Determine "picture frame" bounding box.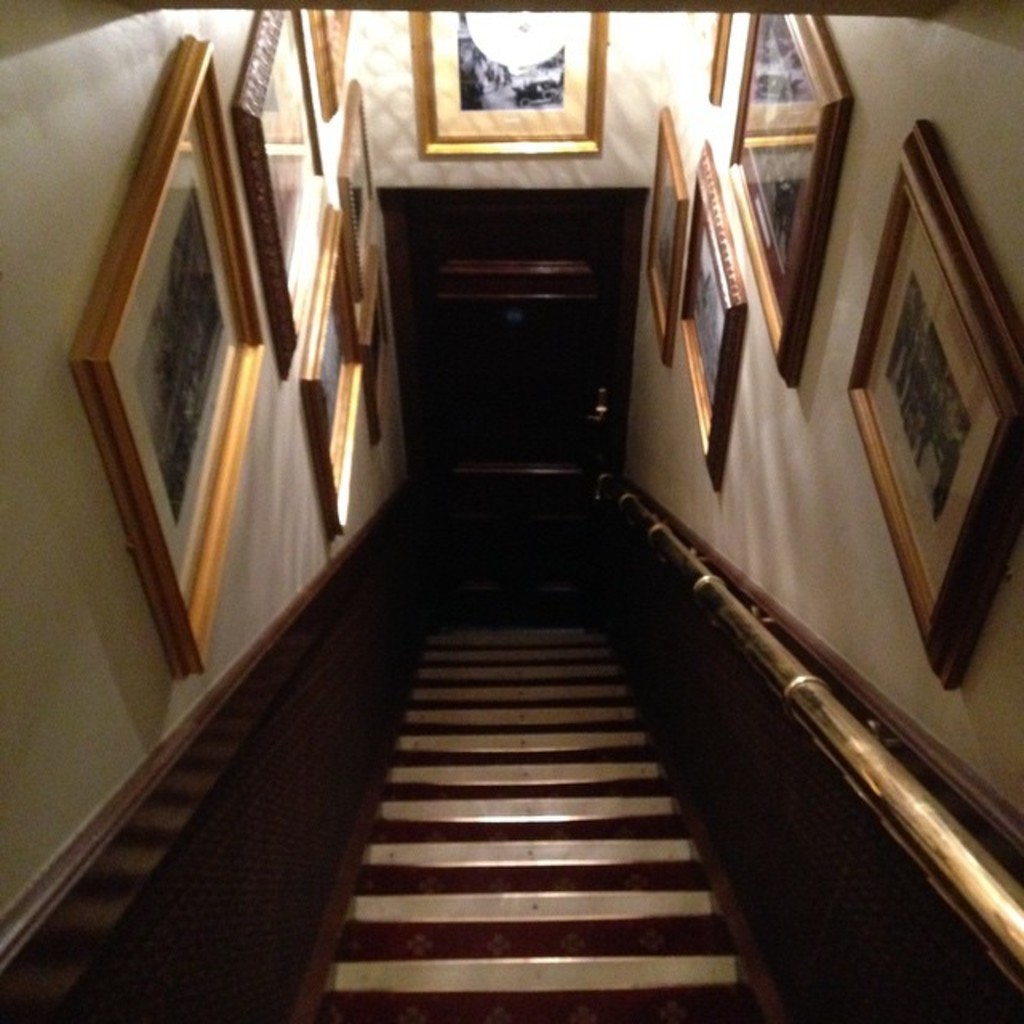
Determined: detection(234, 0, 326, 379).
